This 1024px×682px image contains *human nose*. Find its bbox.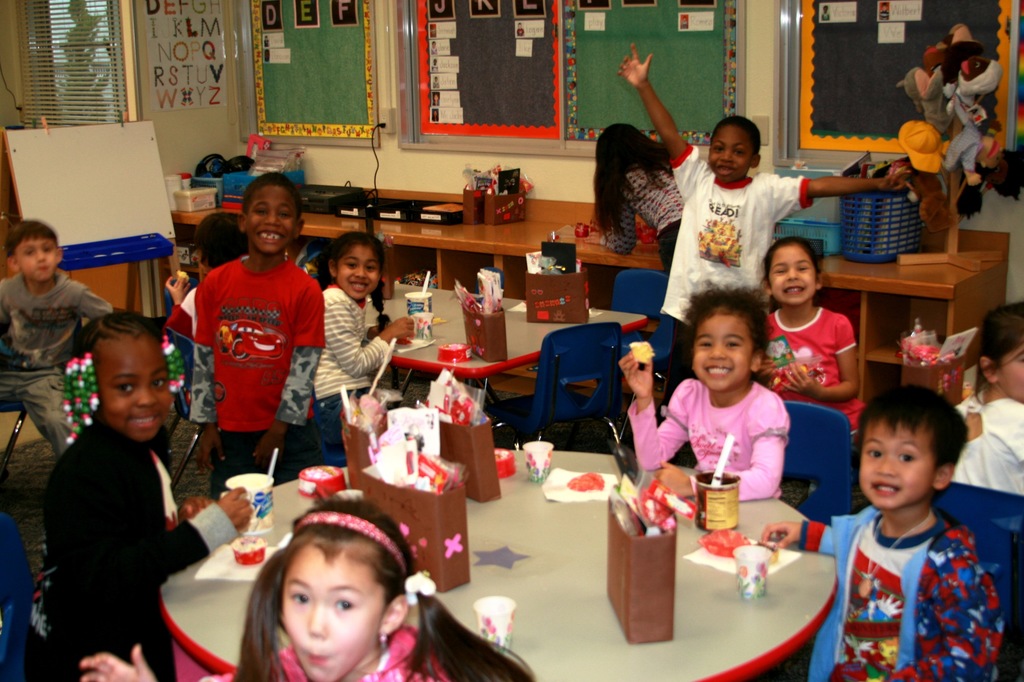
(left=353, top=261, right=368, bottom=277).
